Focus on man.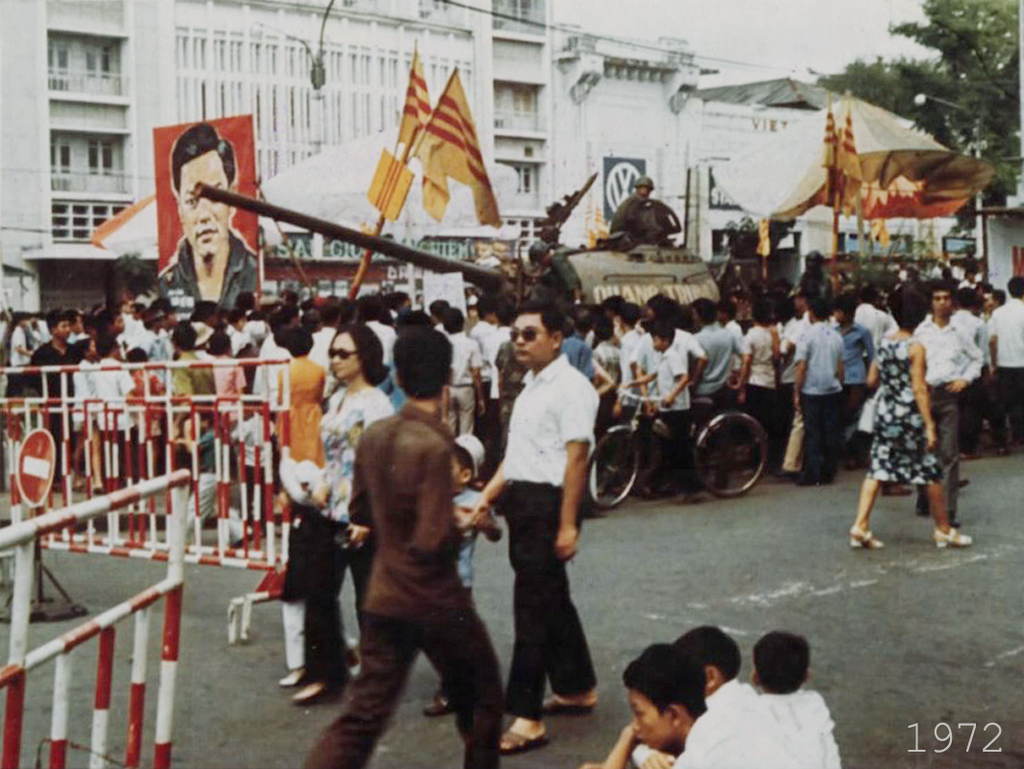
Focused at [x1=618, y1=308, x2=638, y2=420].
